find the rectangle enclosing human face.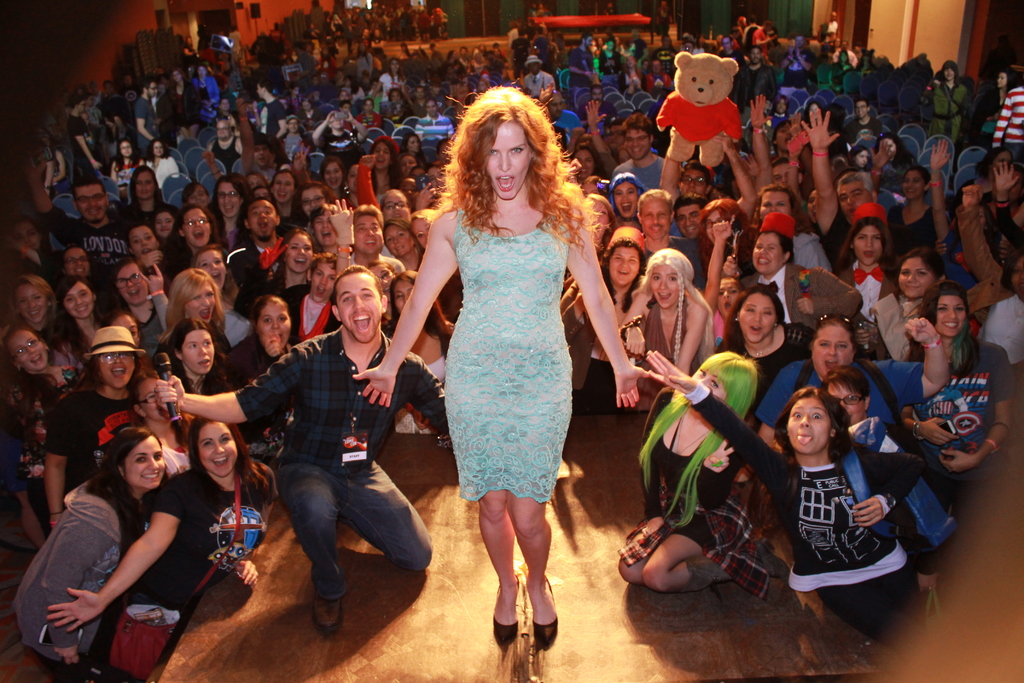
box(825, 377, 867, 423).
